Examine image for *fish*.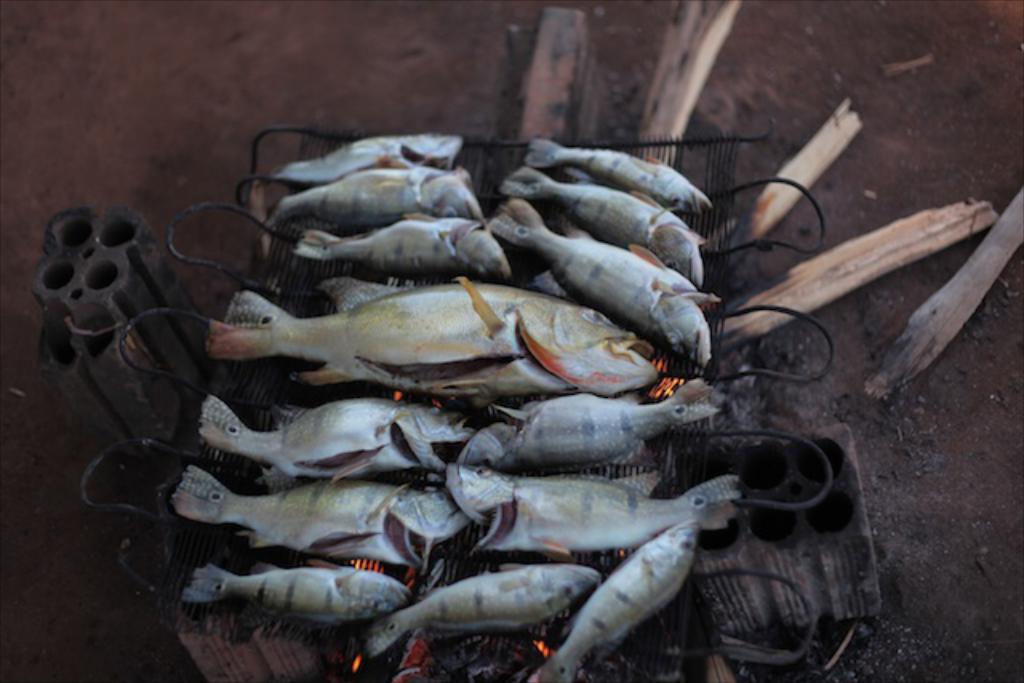
Examination result: Rect(450, 461, 749, 576).
